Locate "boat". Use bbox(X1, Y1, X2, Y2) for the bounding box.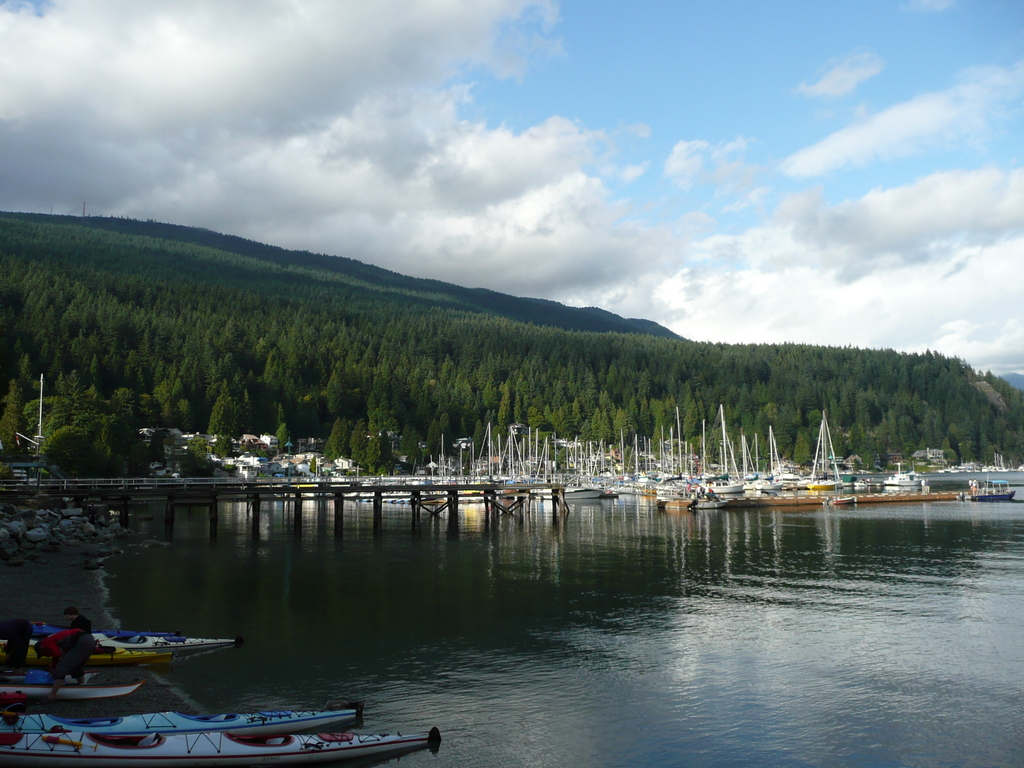
bbox(17, 621, 255, 701).
